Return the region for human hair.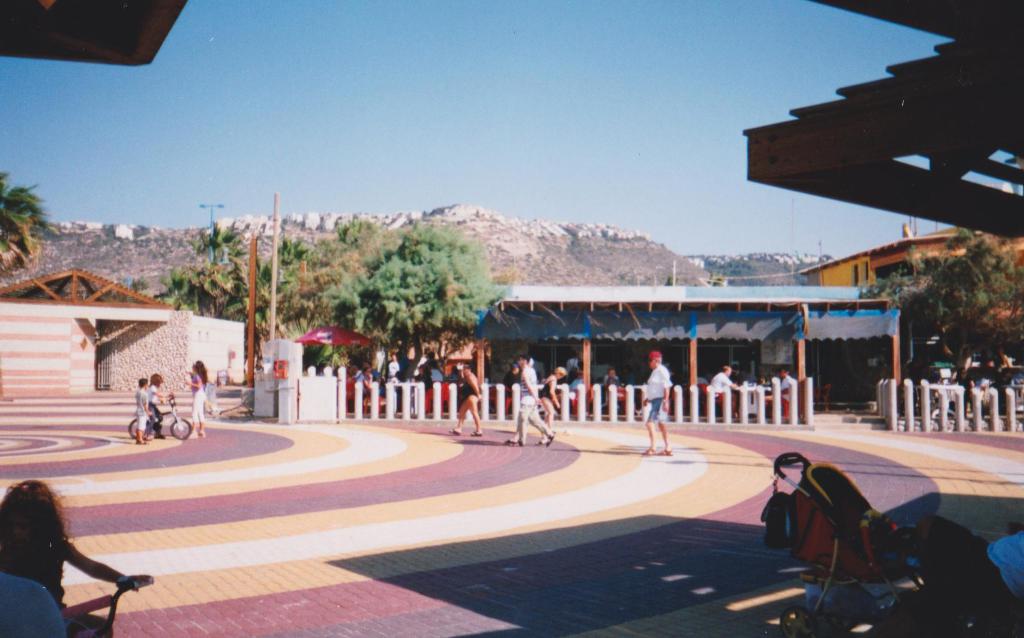
locate(552, 365, 565, 376).
